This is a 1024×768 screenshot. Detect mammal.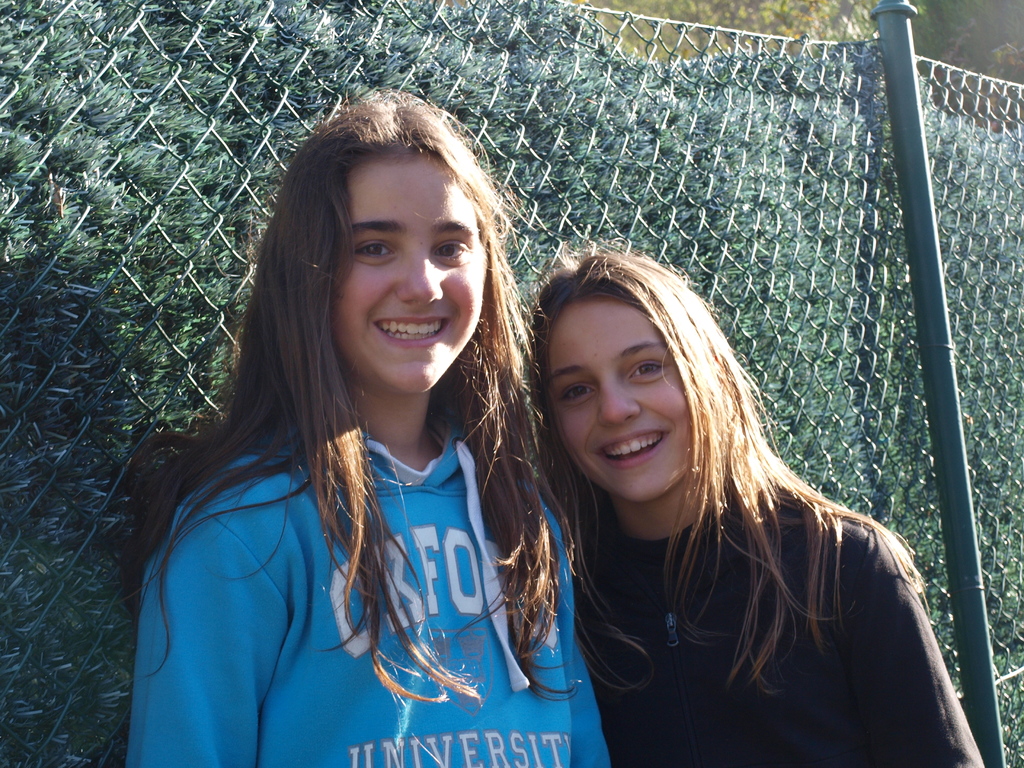
[488, 186, 988, 764].
